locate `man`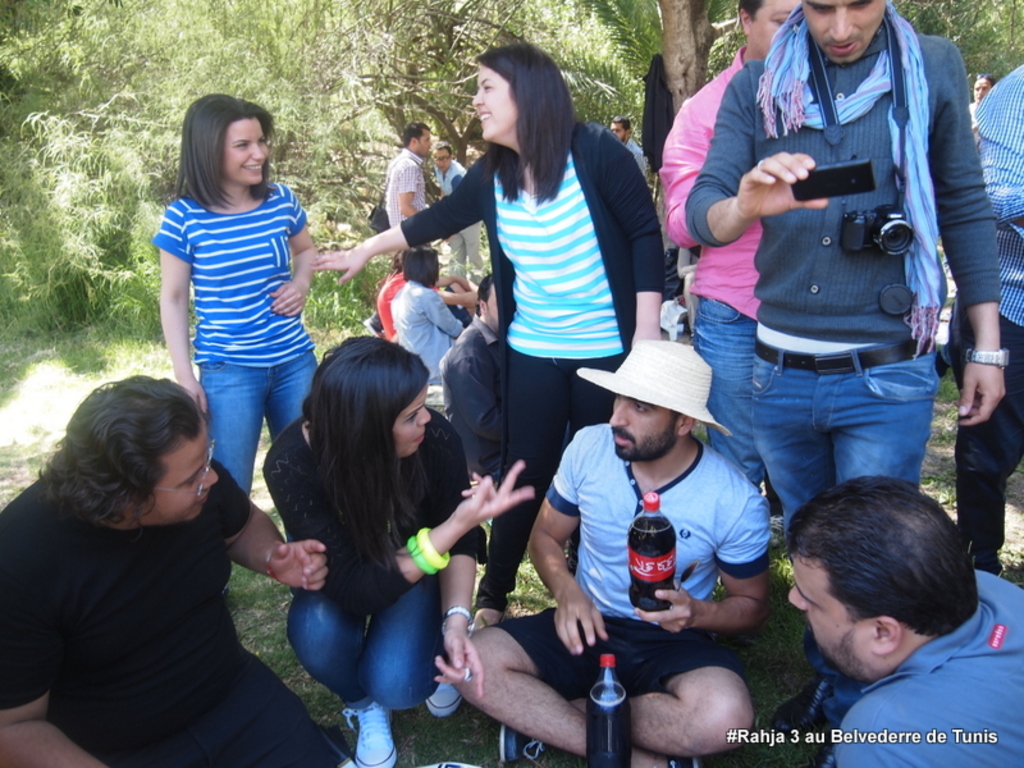
[left=686, top=0, right=1000, bottom=538]
